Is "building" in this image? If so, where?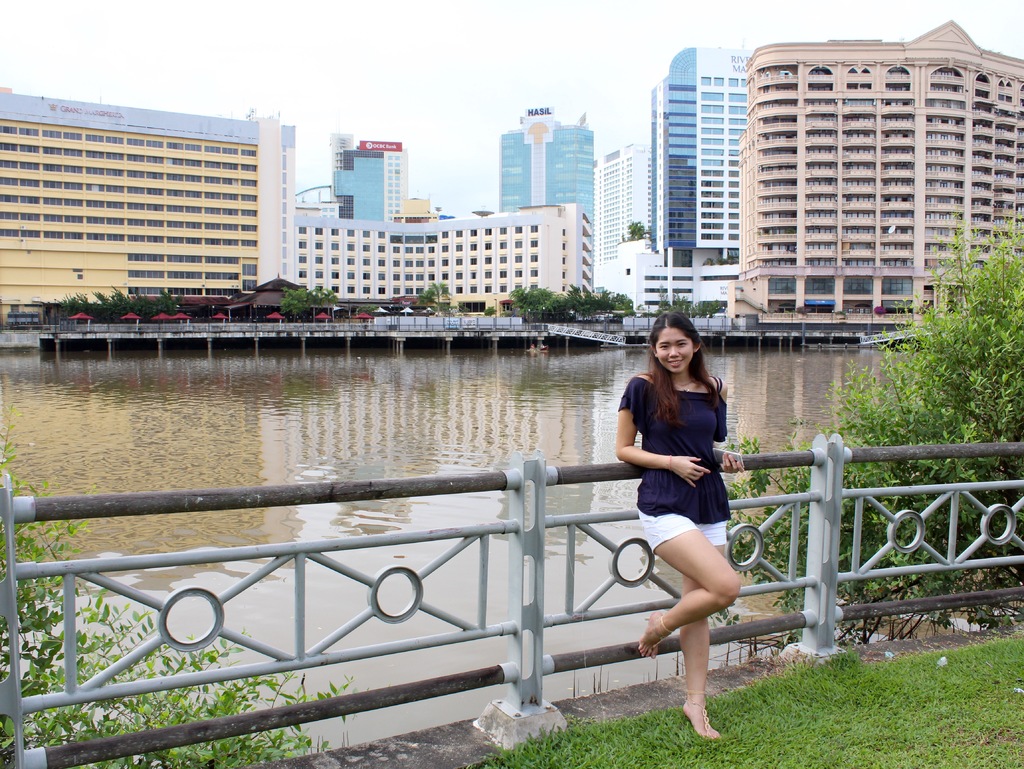
Yes, at 736:15:1023:320.
